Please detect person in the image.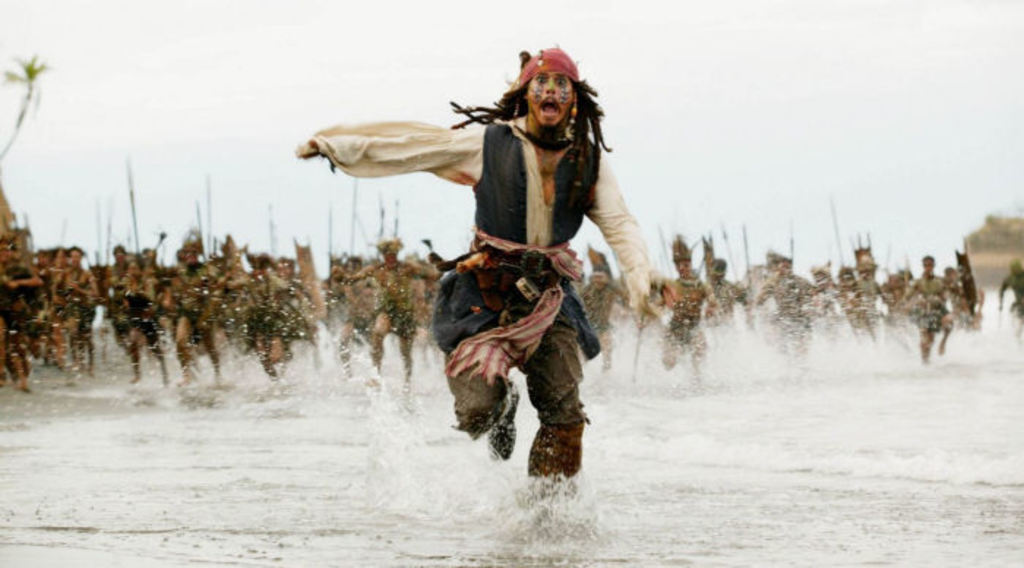
<box>293,72,638,471</box>.
